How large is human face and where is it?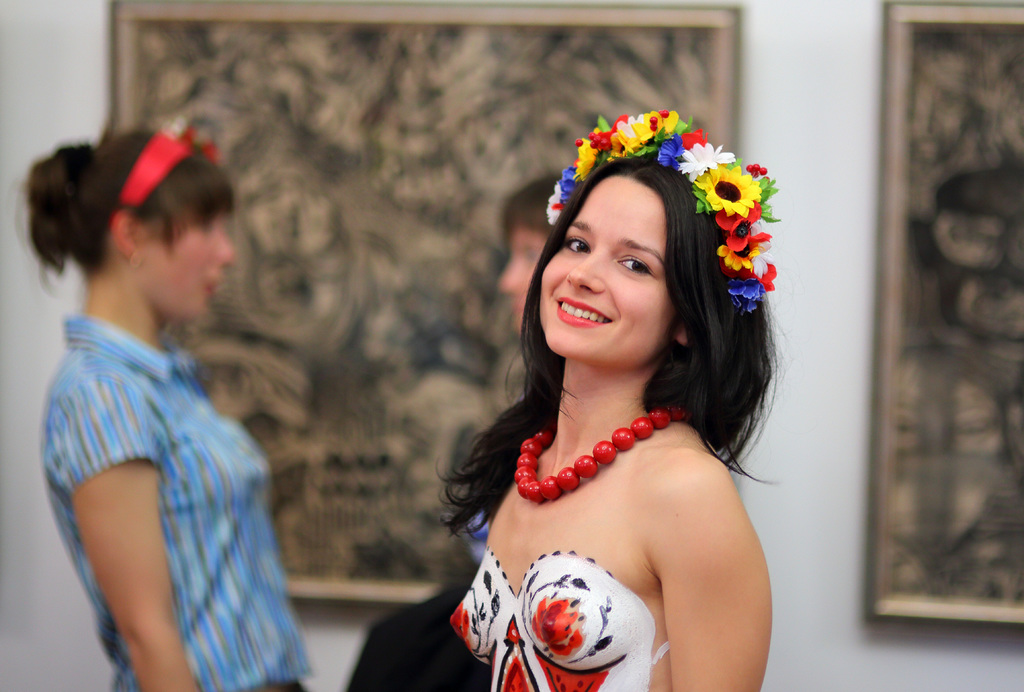
Bounding box: crop(137, 209, 237, 323).
